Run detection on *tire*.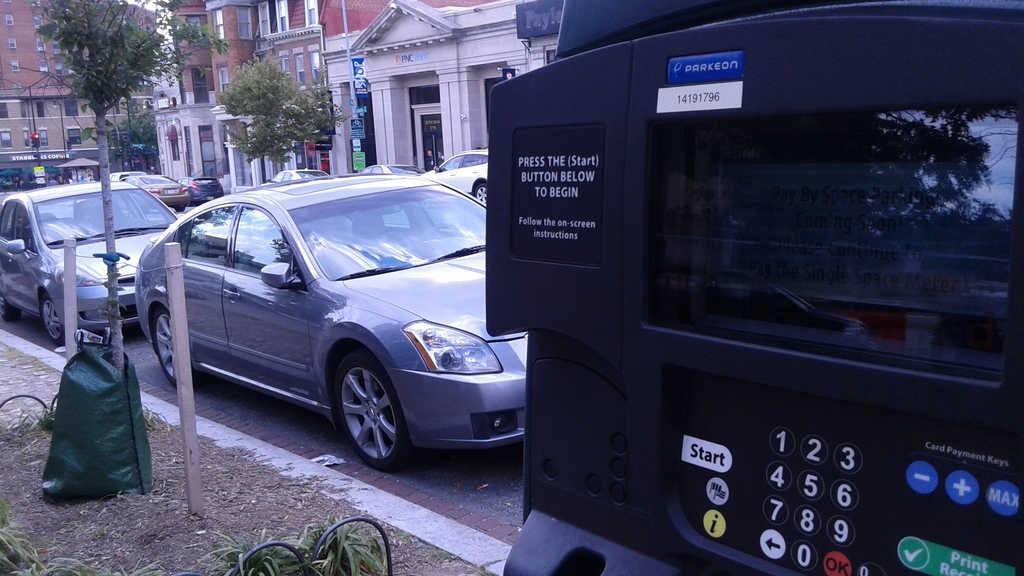
Result: (left=319, top=351, right=407, bottom=473).
